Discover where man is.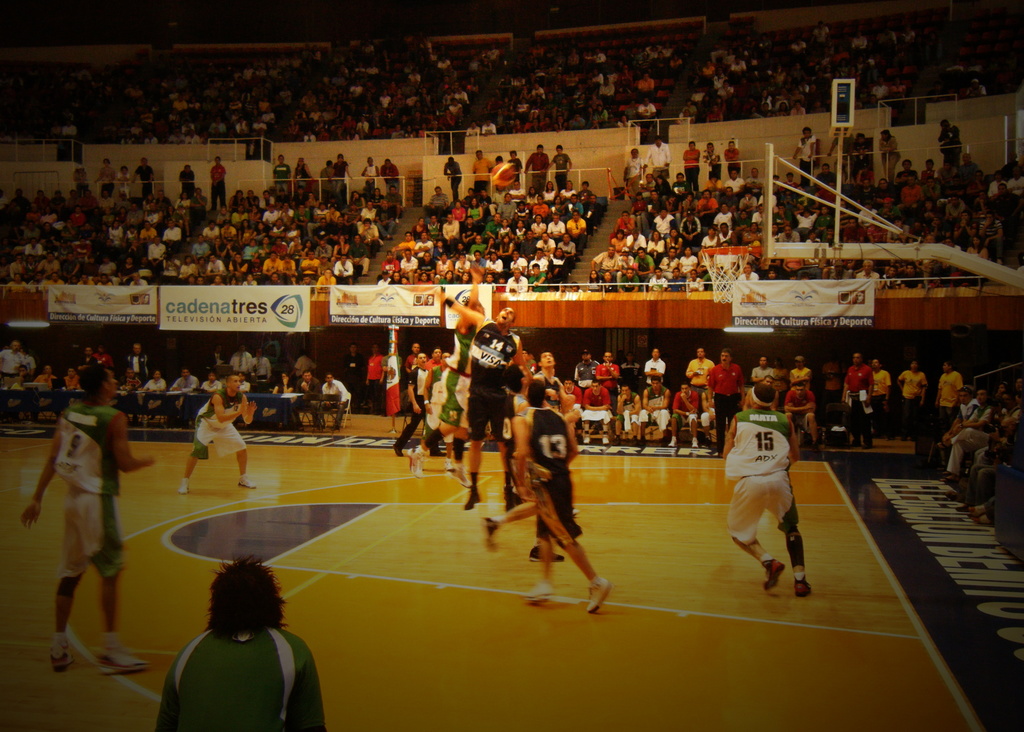
Discovered at box=[502, 267, 521, 293].
